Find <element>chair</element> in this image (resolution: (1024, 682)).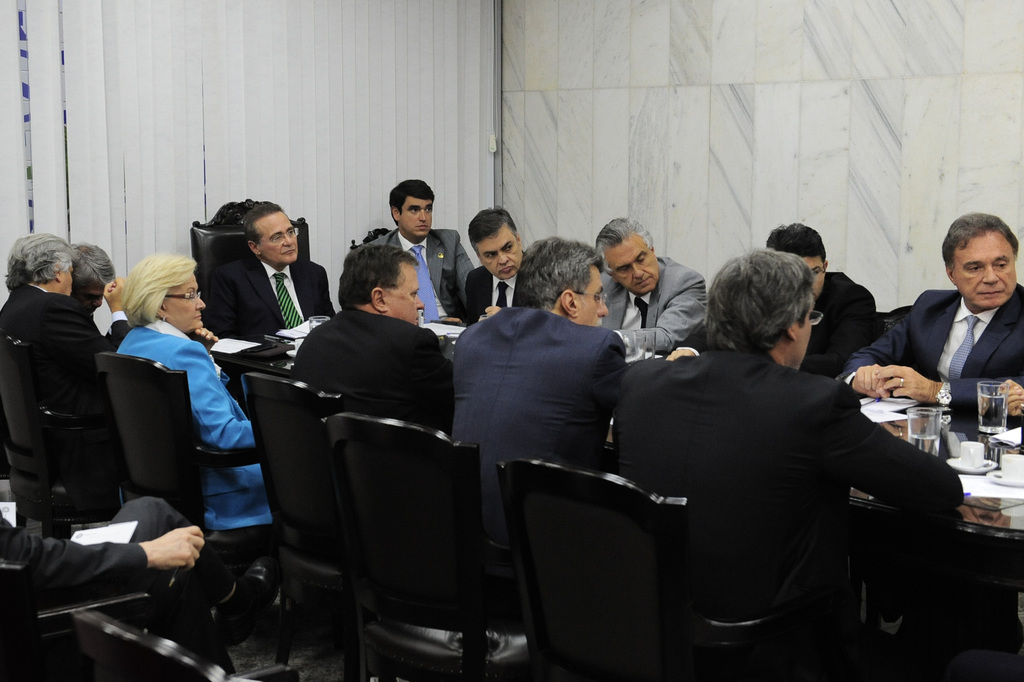
select_region(0, 557, 182, 681).
